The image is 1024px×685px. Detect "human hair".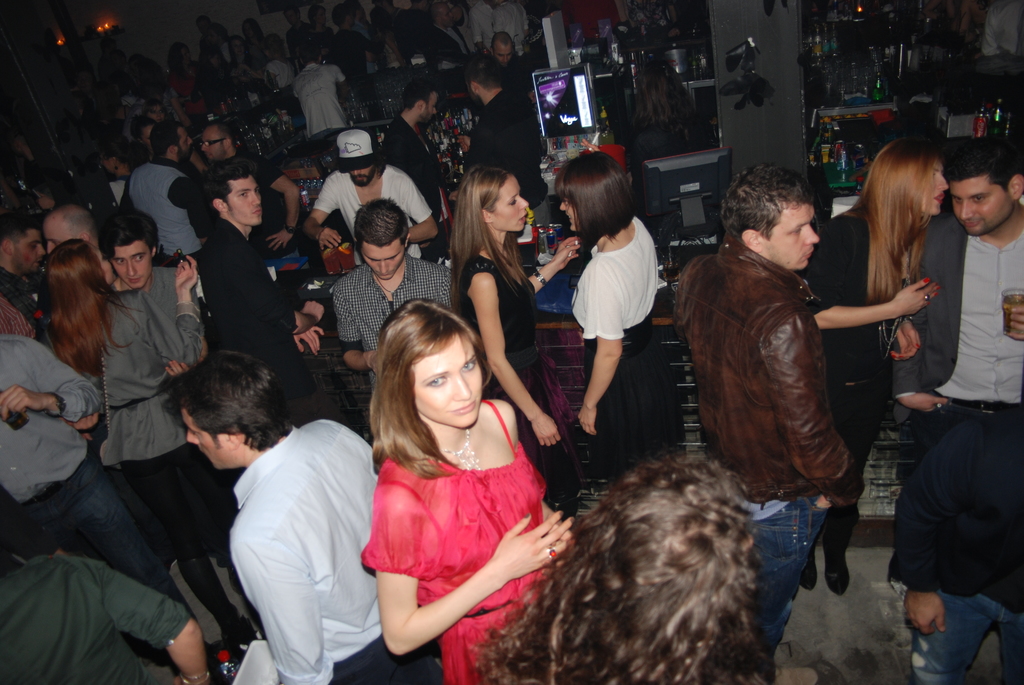
Detection: {"left": 400, "top": 77, "right": 440, "bottom": 111}.
